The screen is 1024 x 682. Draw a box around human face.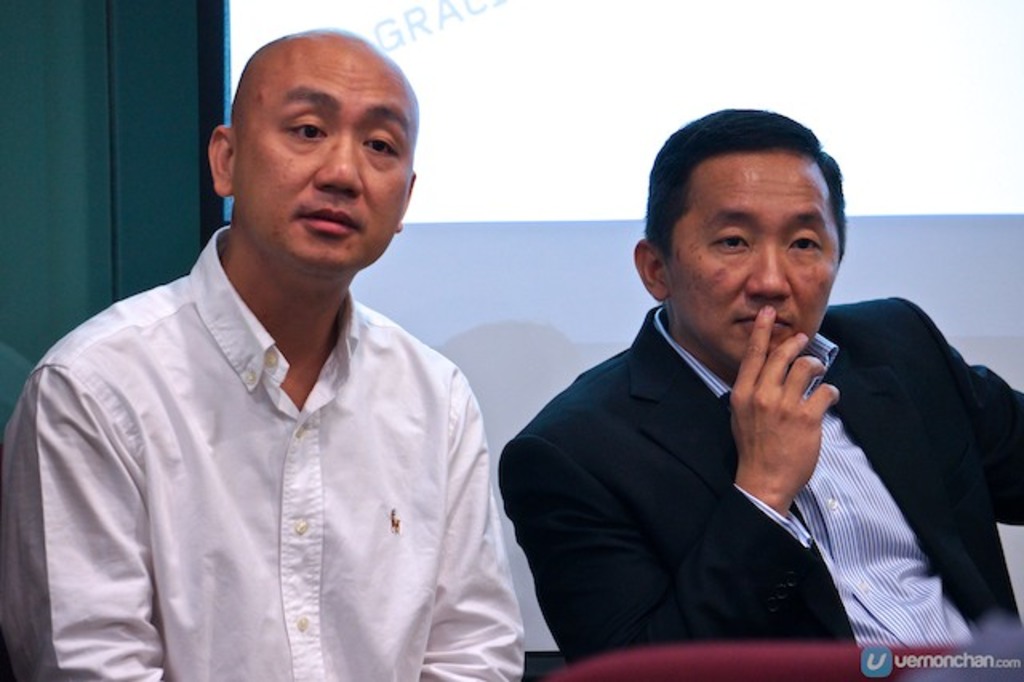
669 149 854 386.
